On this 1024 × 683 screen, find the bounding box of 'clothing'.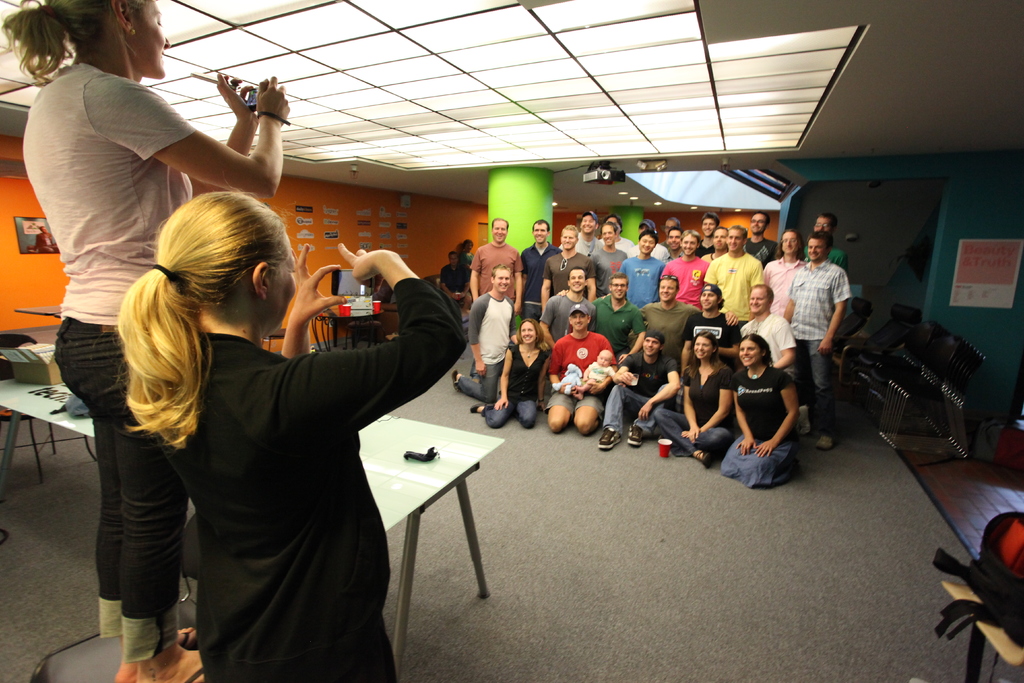
Bounding box: left=547, top=254, right=596, bottom=292.
